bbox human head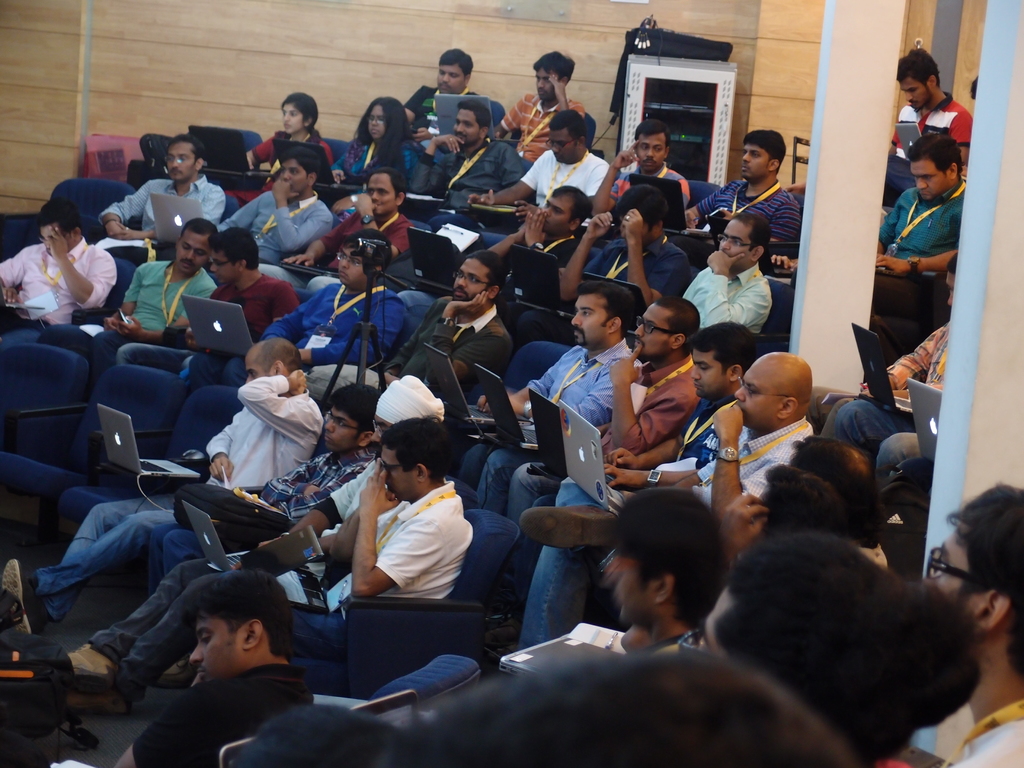
(left=451, top=250, right=508, bottom=301)
